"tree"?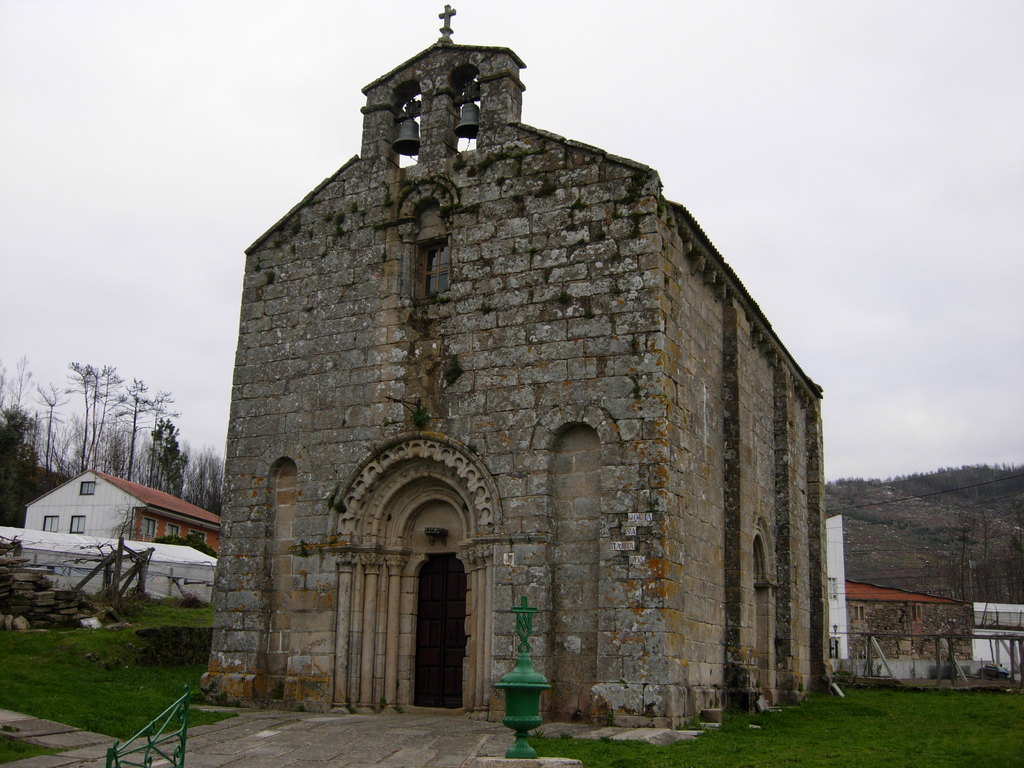
l=12, t=362, r=25, b=410
